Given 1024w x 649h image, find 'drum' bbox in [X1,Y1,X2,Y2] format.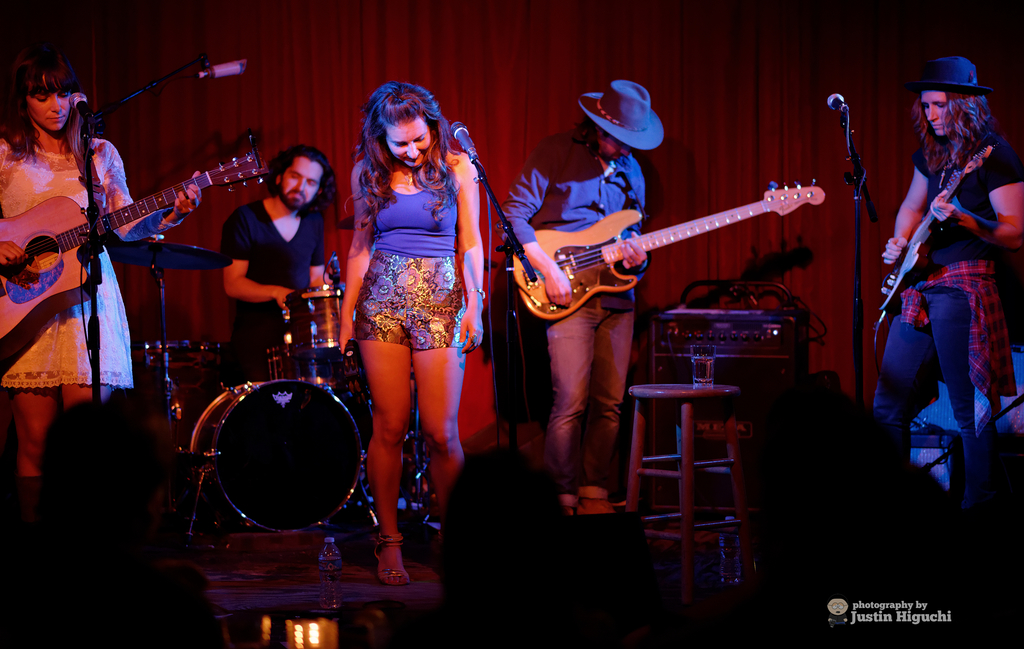
[189,377,372,530].
